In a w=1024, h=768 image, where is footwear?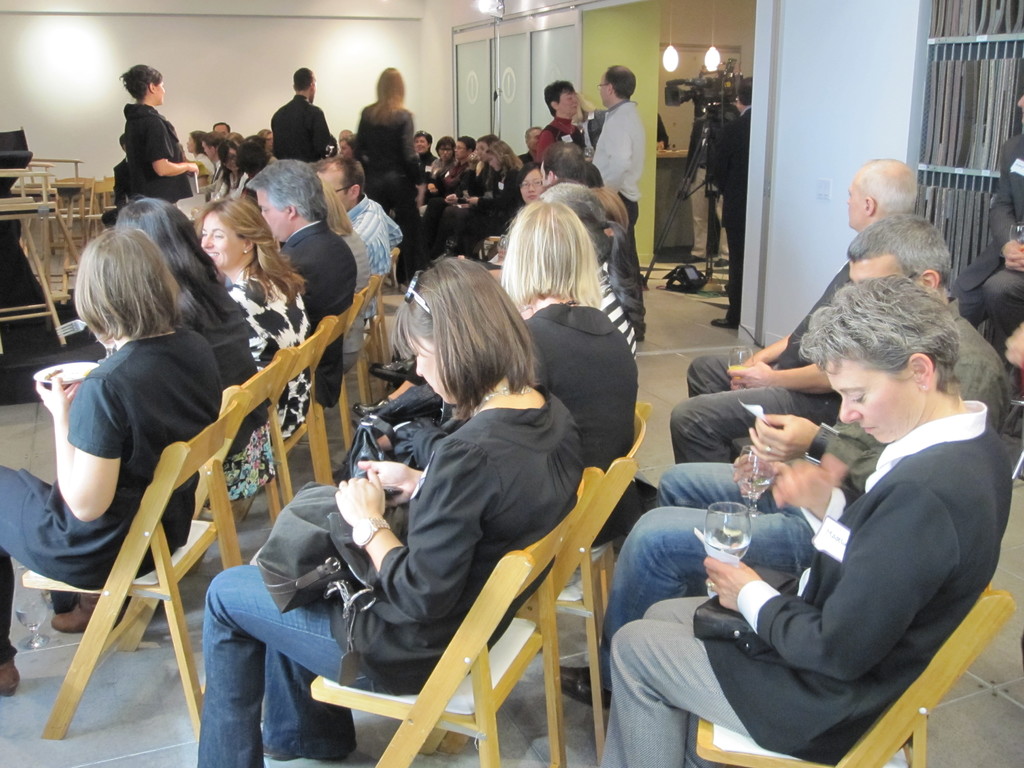
box(261, 733, 348, 760).
